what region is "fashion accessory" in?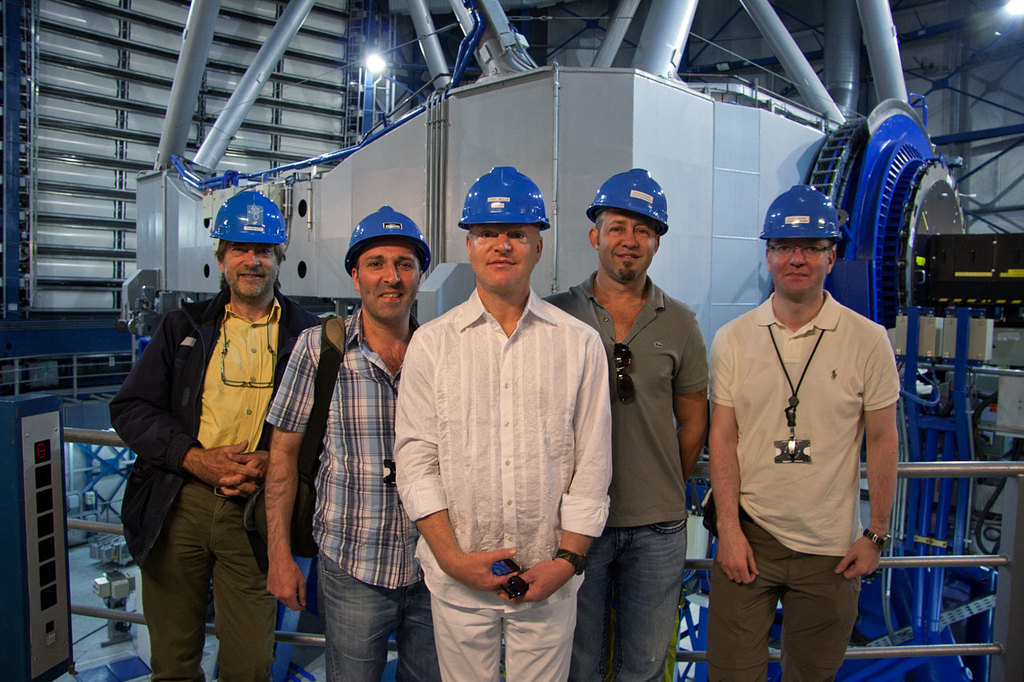
[x1=862, y1=526, x2=891, y2=553].
